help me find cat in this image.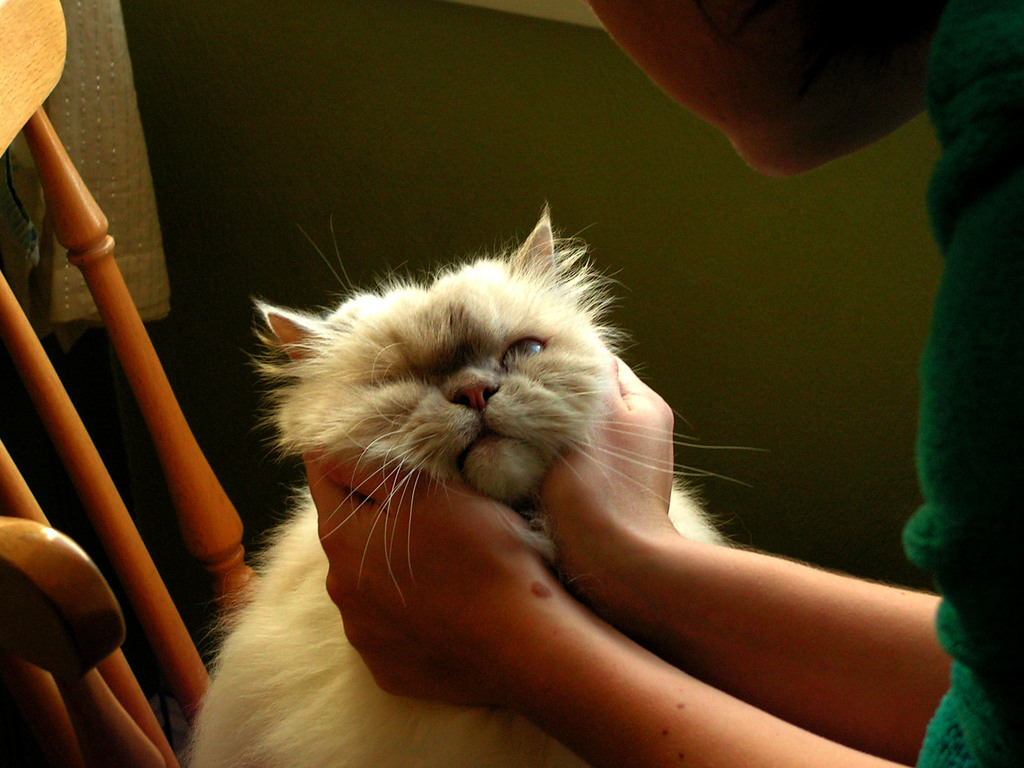
Found it: {"x1": 184, "y1": 196, "x2": 734, "y2": 767}.
